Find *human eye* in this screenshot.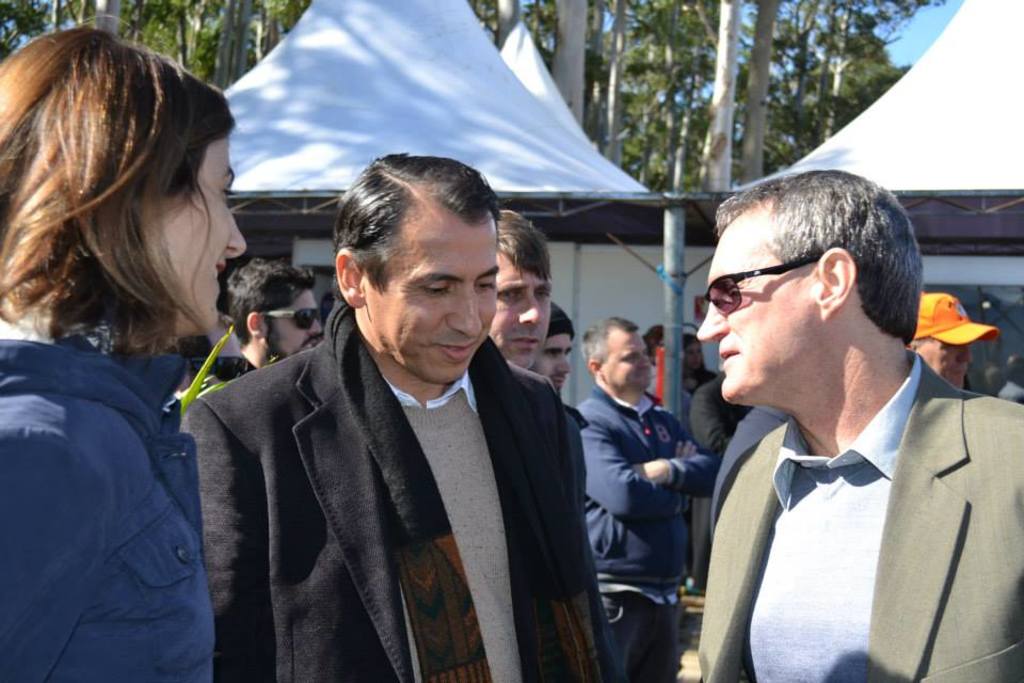
The bounding box for *human eye* is bbox=(473, 275, 498, 292).
